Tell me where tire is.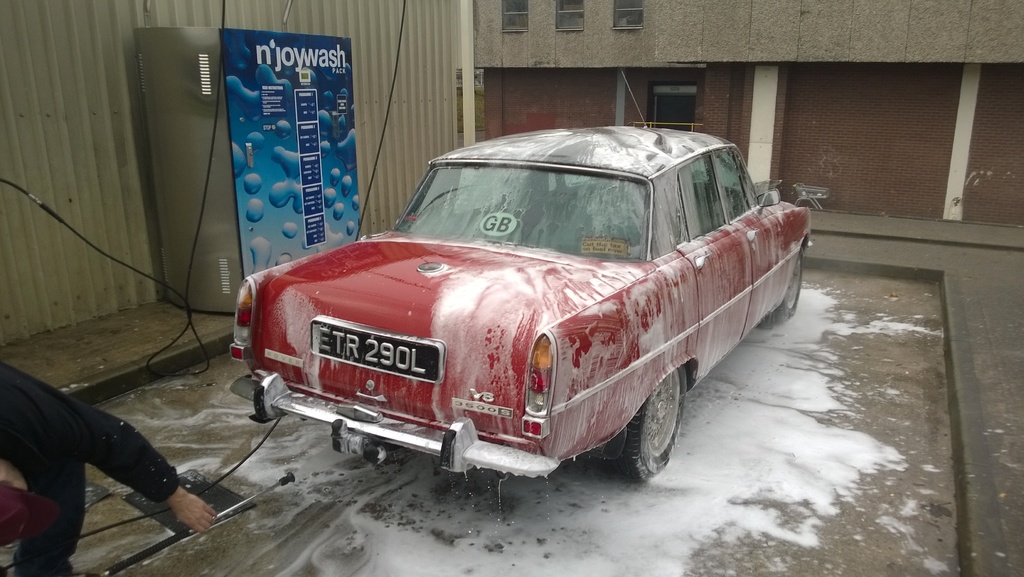
tire is at <box>621,367,686,485</box>.
